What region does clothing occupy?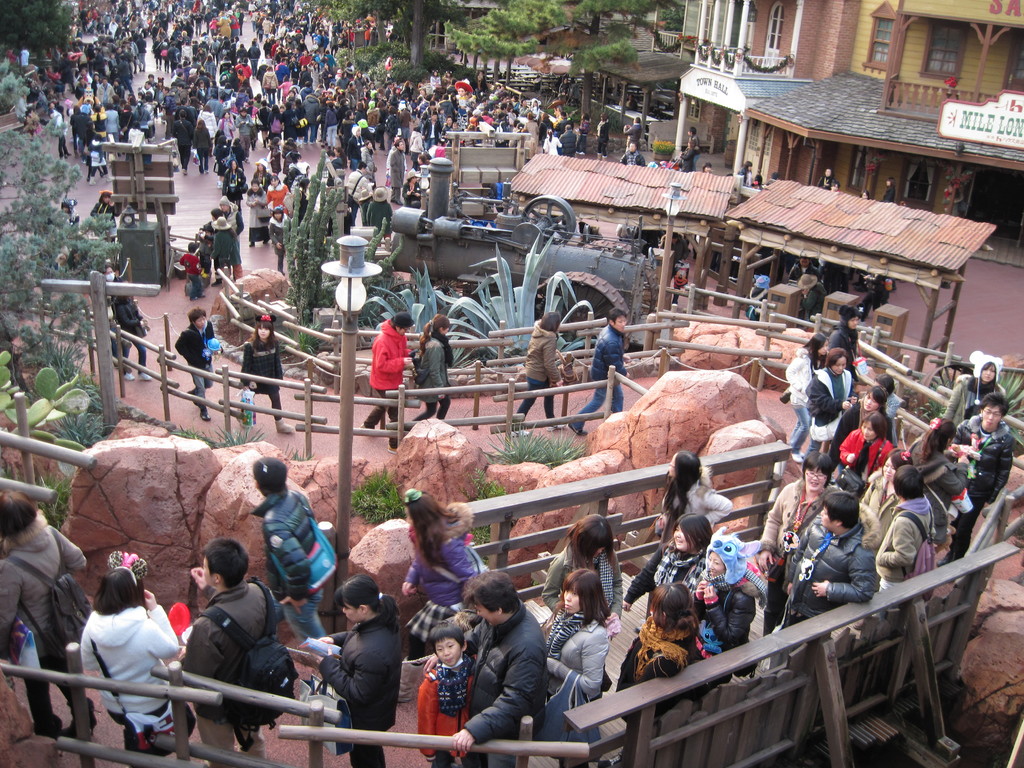
Rect(174, 576, 293, 760).
